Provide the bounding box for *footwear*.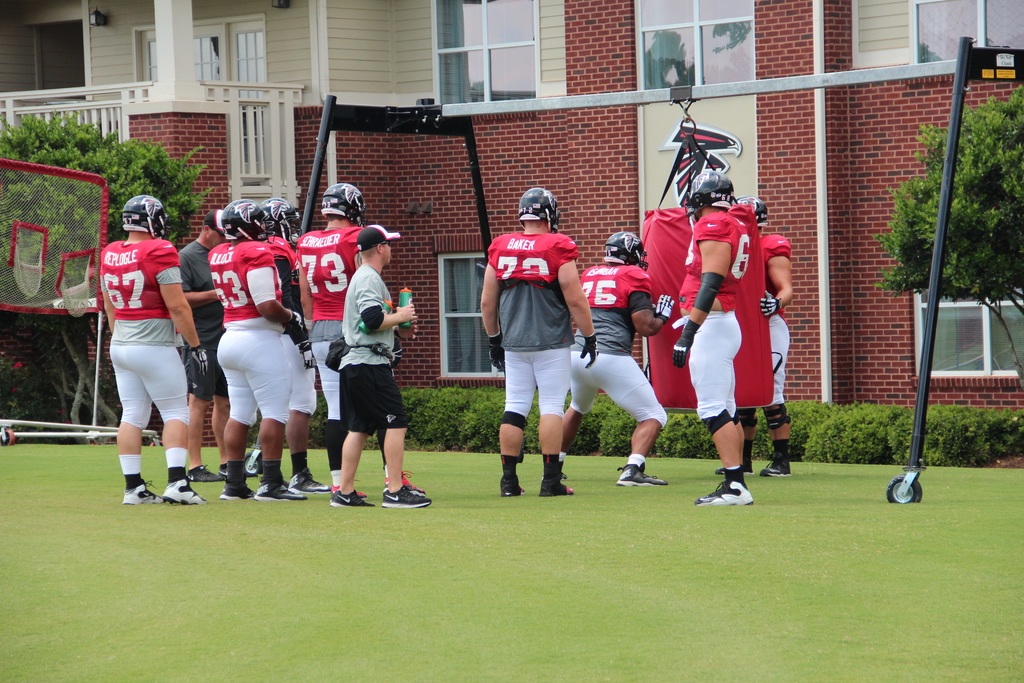
pyautogui.locateOnScreen(248, 477, 308, 502).
